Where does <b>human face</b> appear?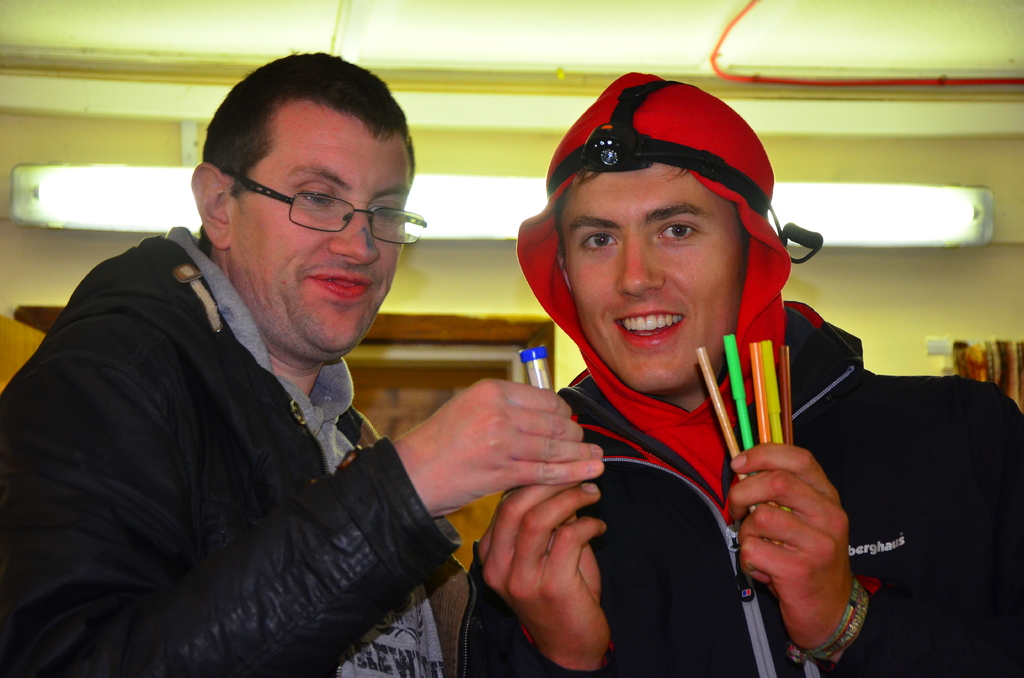
Appears at <box>556,170,744,398</box>.
